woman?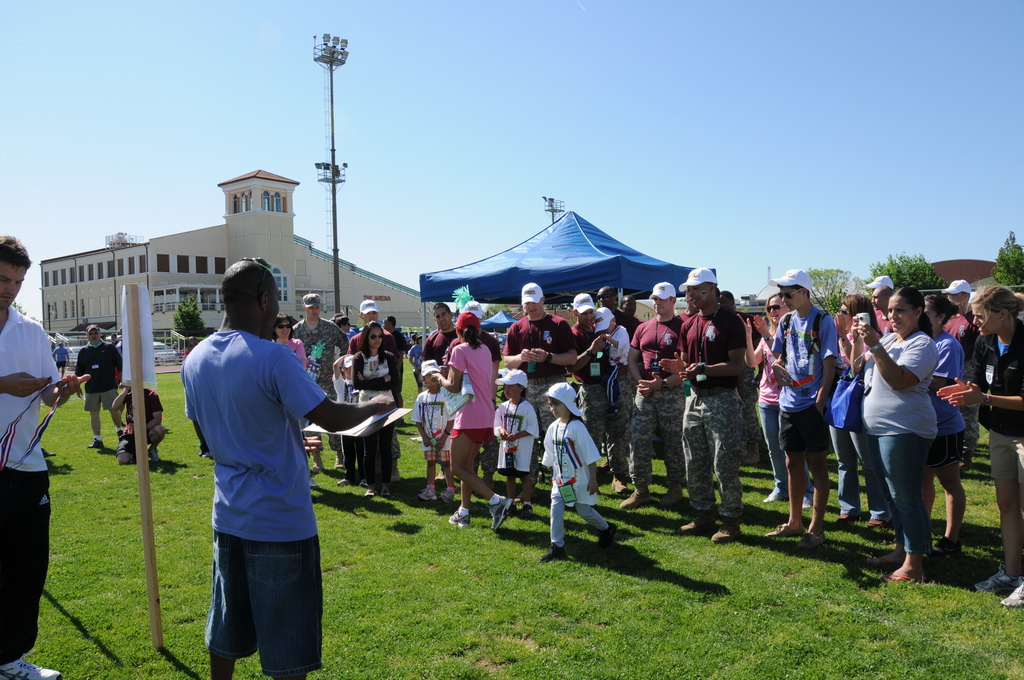
(917, 297, 971, 562)
